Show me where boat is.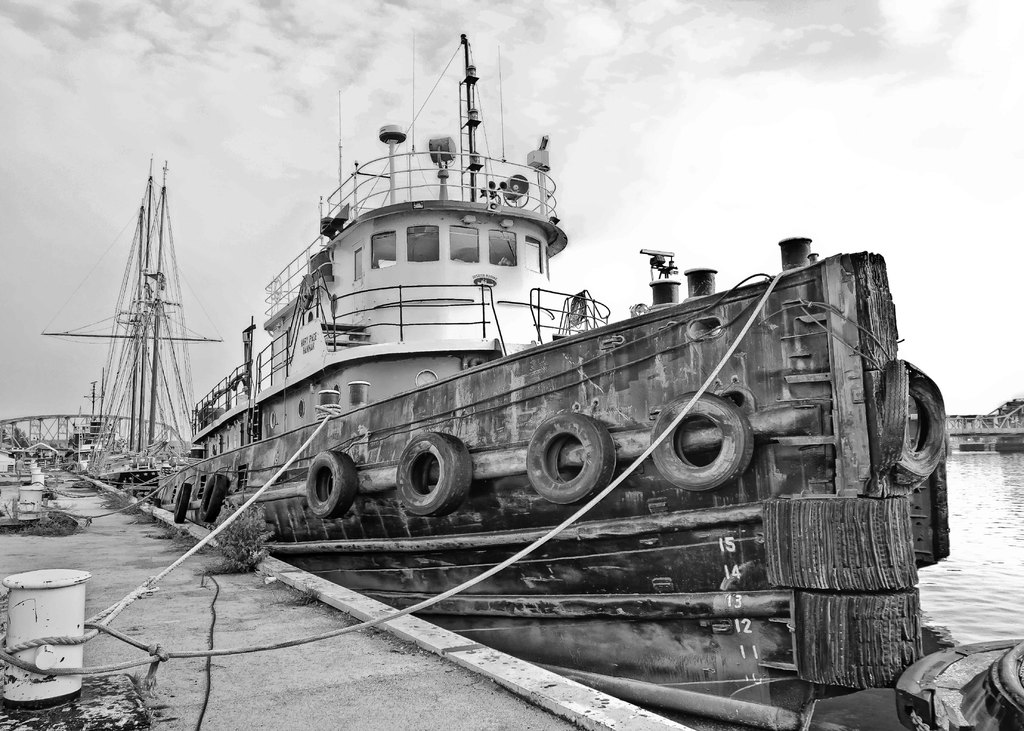
boat is at box(129, 40, 963, 591).
